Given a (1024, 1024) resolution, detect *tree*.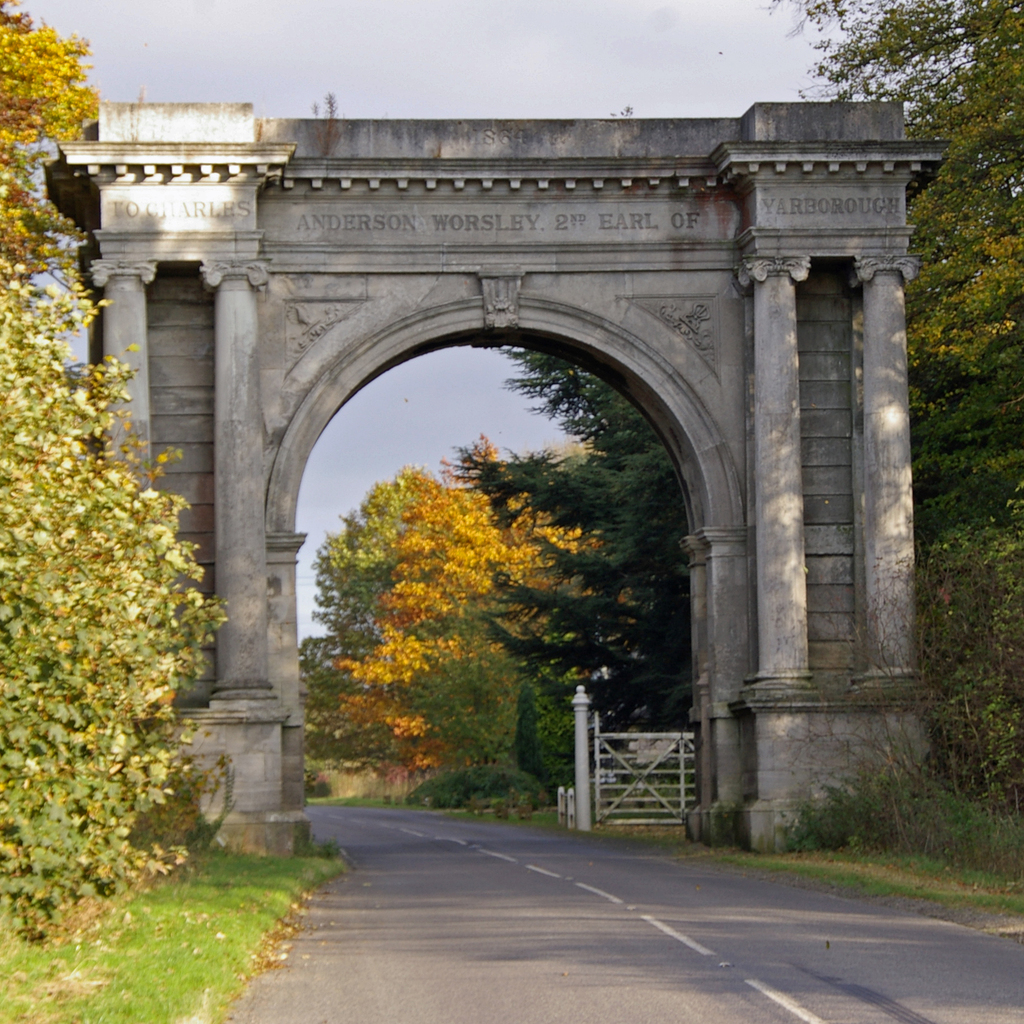
{"left": 342, "top": 452, "right": 606, "bottom": 783}.
